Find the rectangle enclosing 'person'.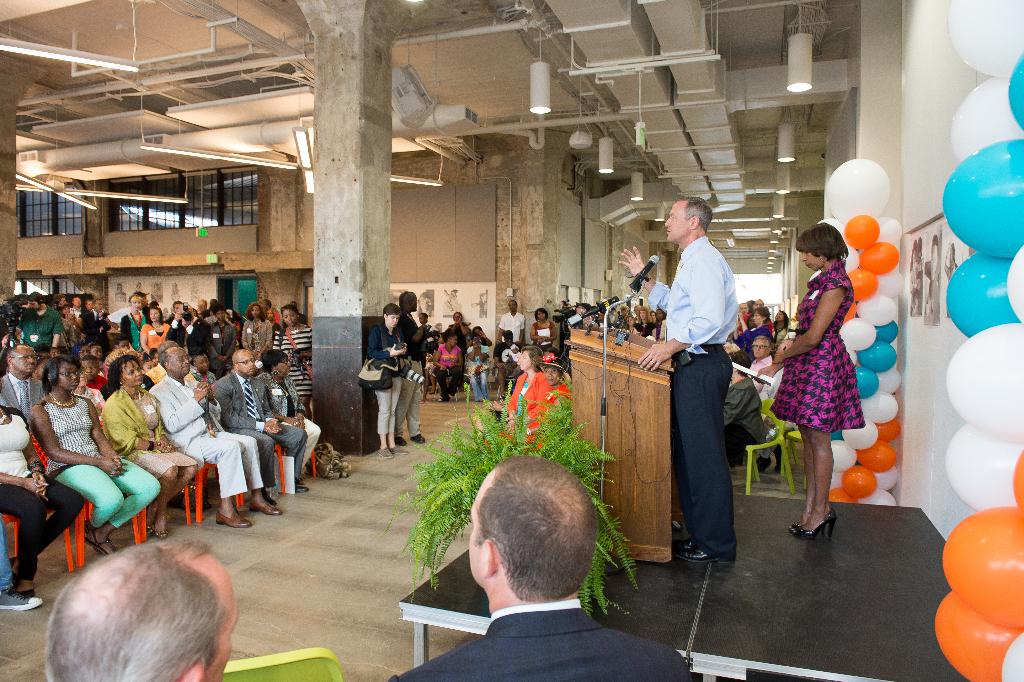
(x1=0, y1=345, x2=45, y2=413).
